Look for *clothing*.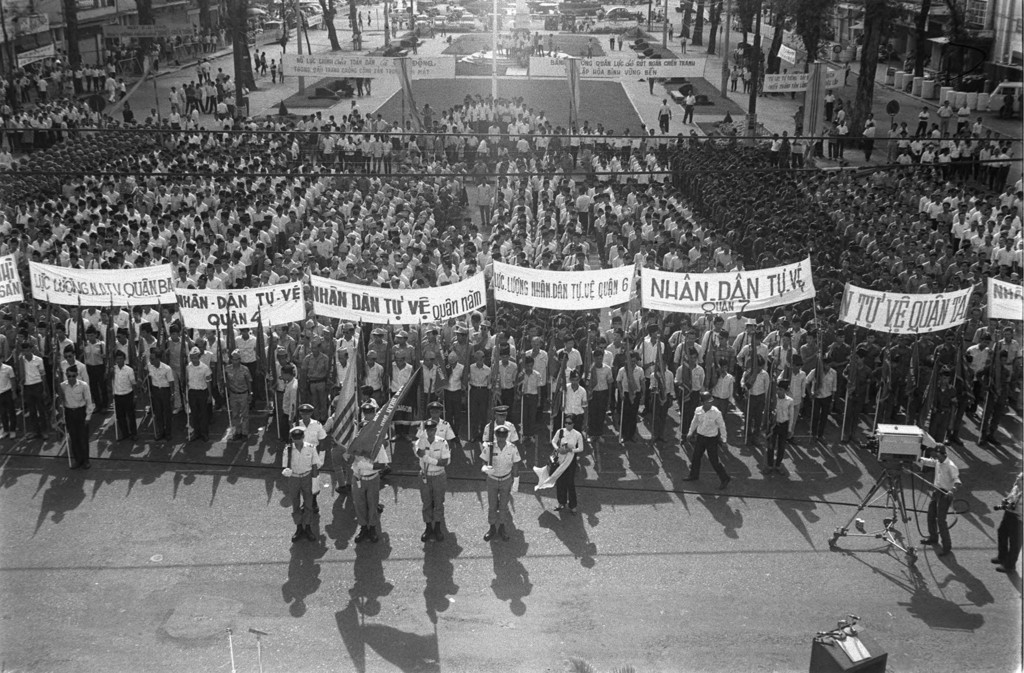
Found: locate(202, 60, 207, 77).
